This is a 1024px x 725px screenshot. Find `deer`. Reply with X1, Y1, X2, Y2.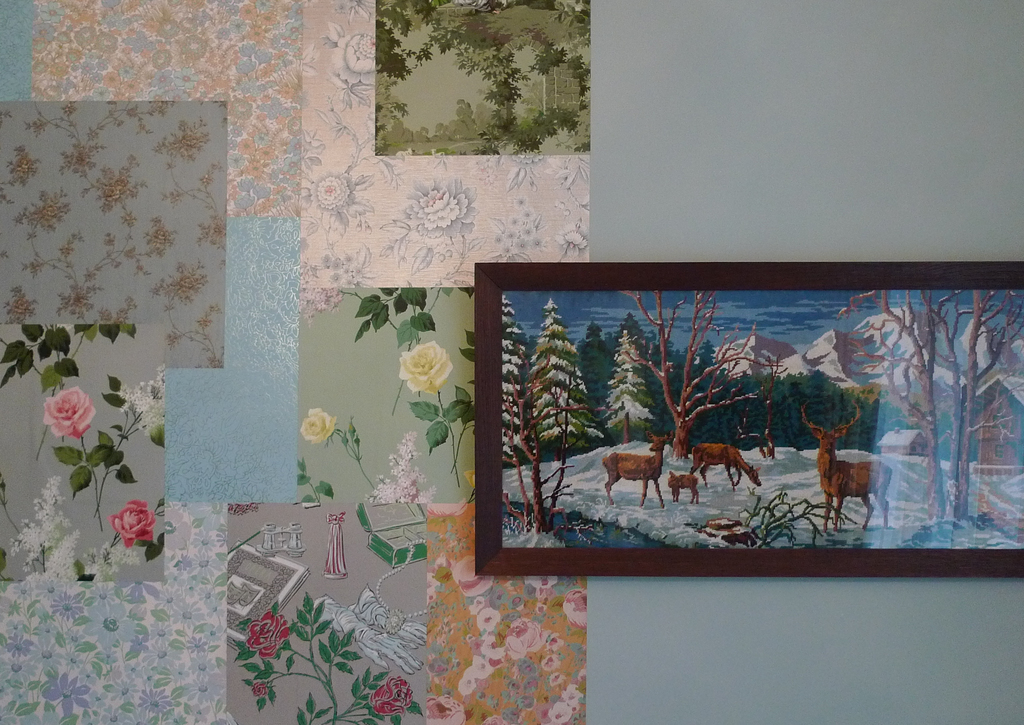
601, 432, 672, 504.
